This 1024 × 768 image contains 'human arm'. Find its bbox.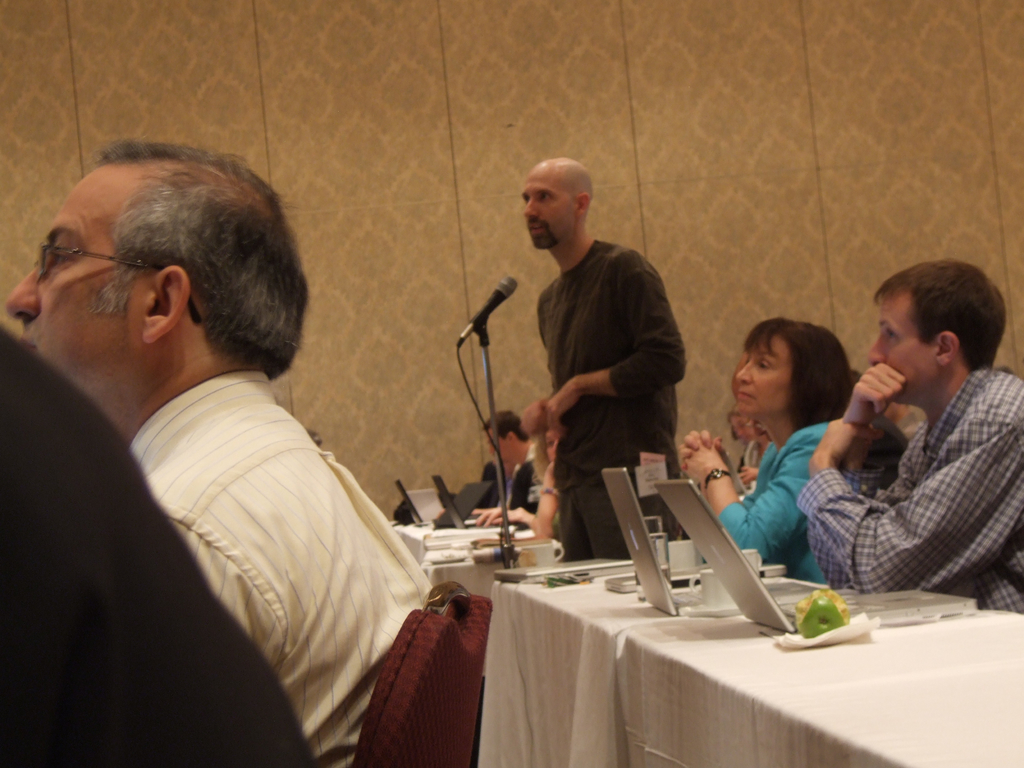
(x1=474, y1=505, x2=509, y2=531).
